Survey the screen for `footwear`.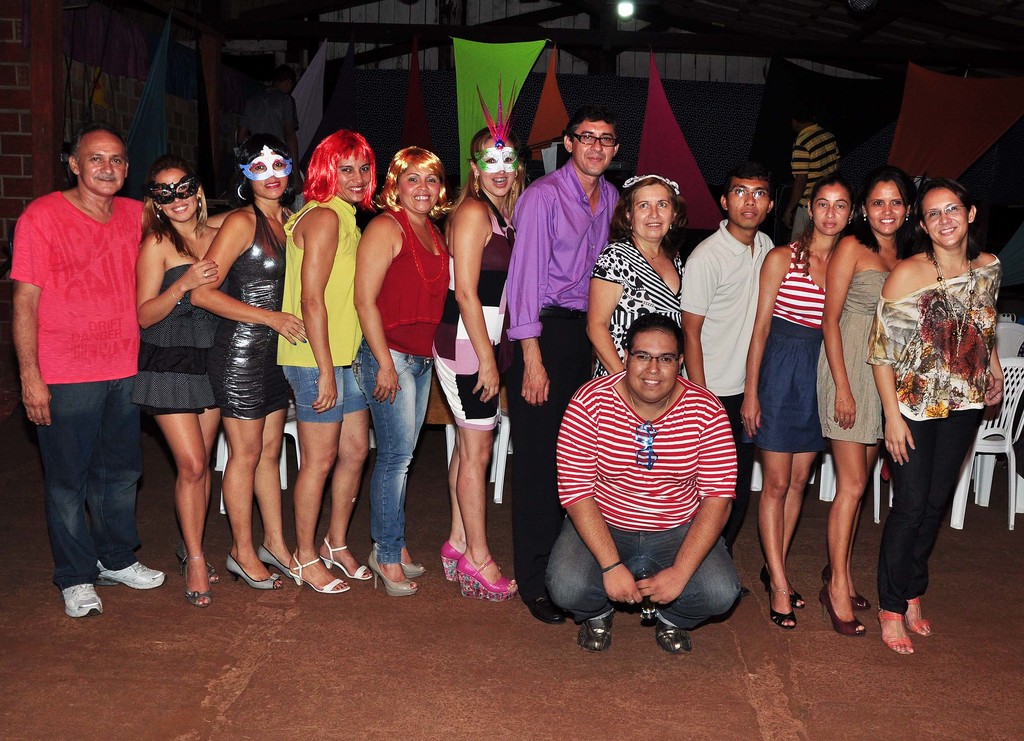
Survey found: (left=221, top=552, right=279, bottom=584).
